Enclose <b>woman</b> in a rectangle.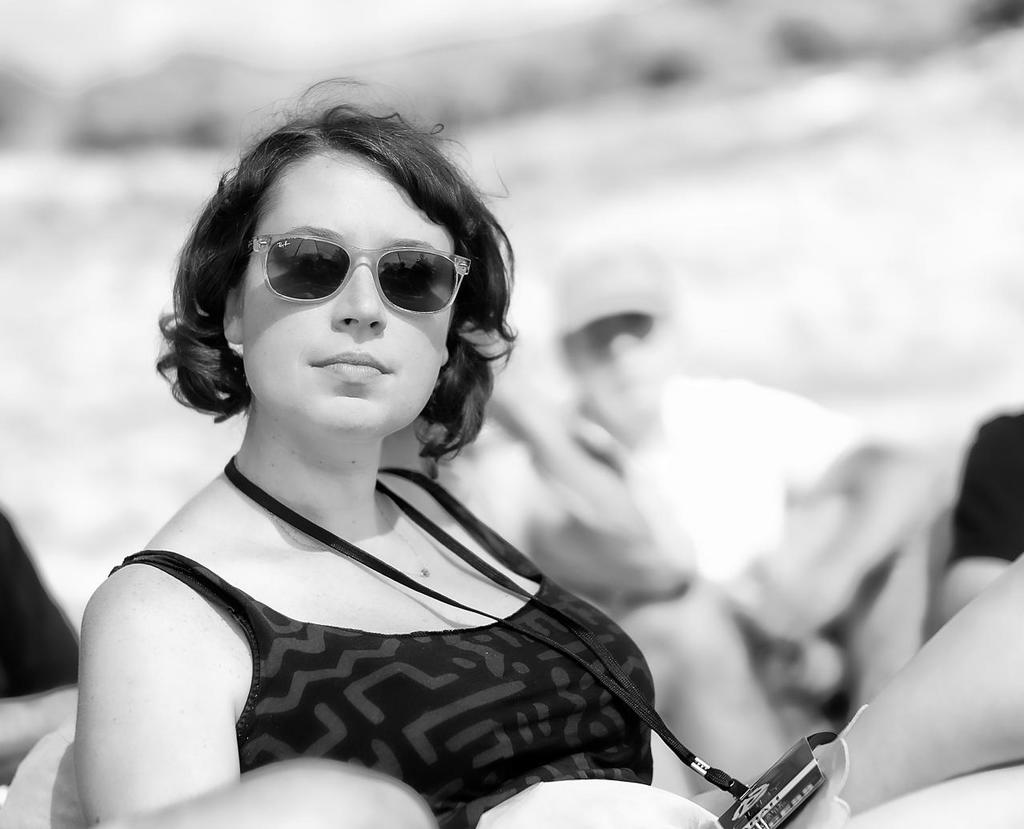
29, 78, 814, 827.
